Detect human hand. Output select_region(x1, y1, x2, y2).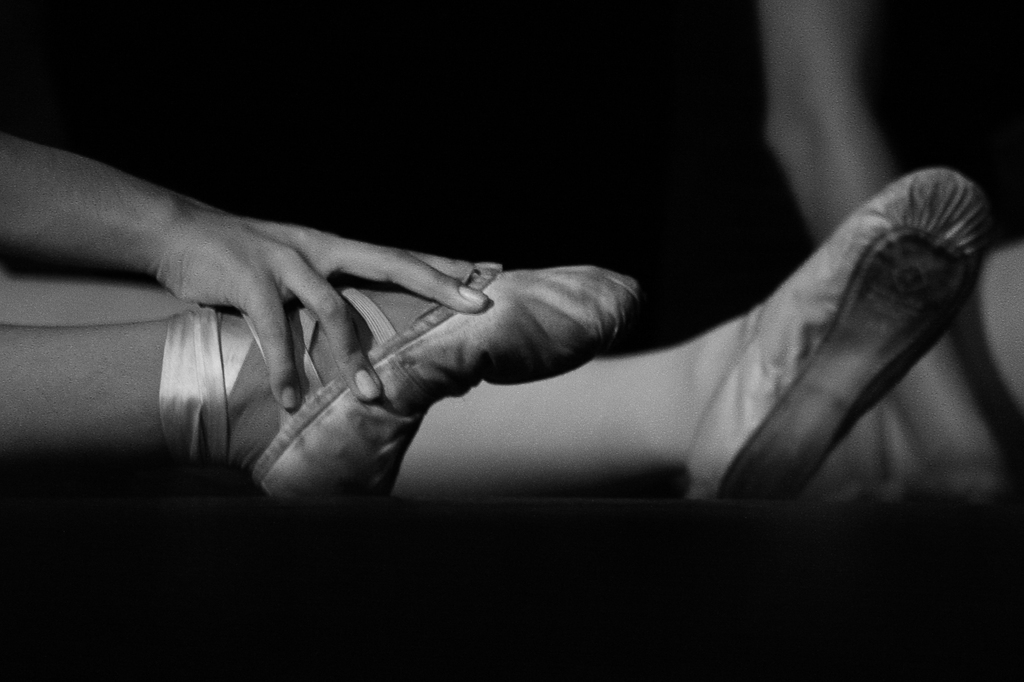
select_region(820, 457, 1023, 502).
